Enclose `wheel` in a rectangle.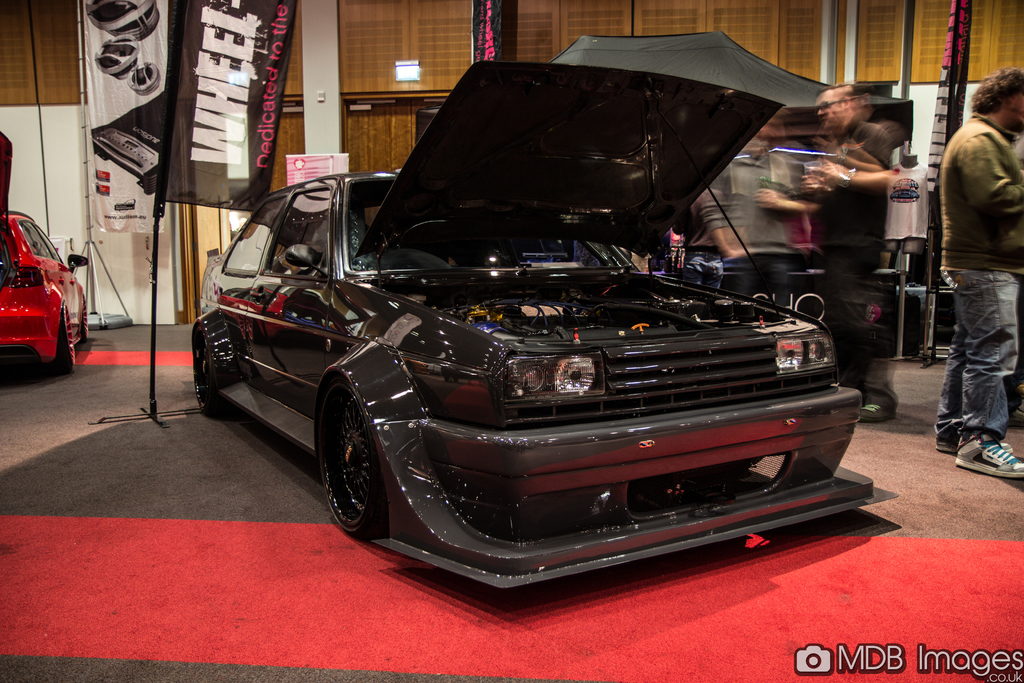
(316,384,402,555).
